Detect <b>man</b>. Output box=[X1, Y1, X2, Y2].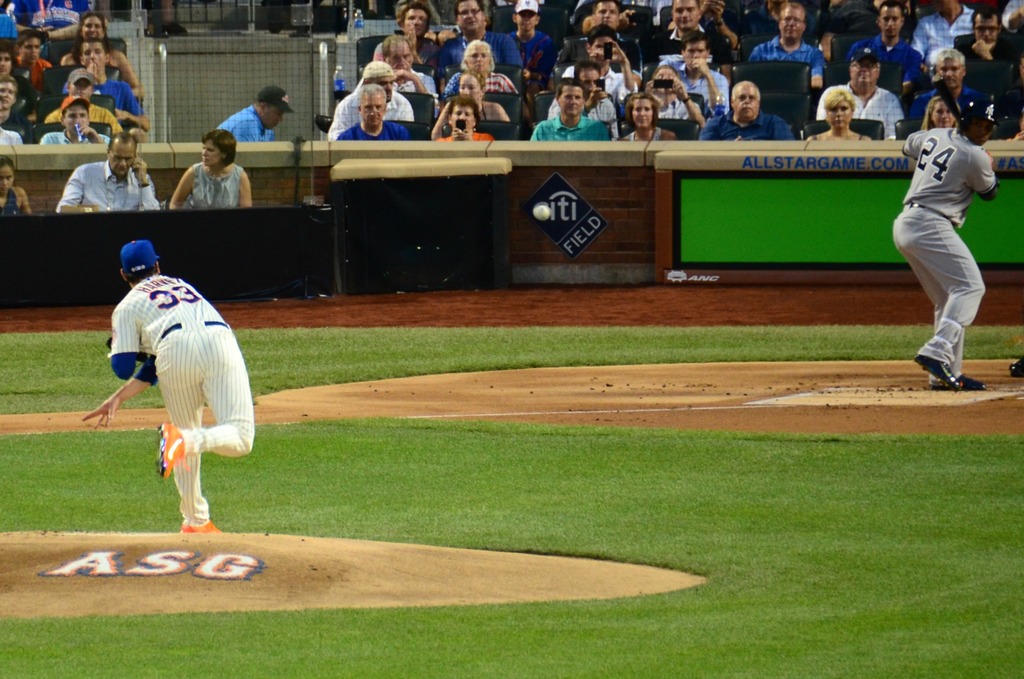
box=[55, 127, 160, 217].
